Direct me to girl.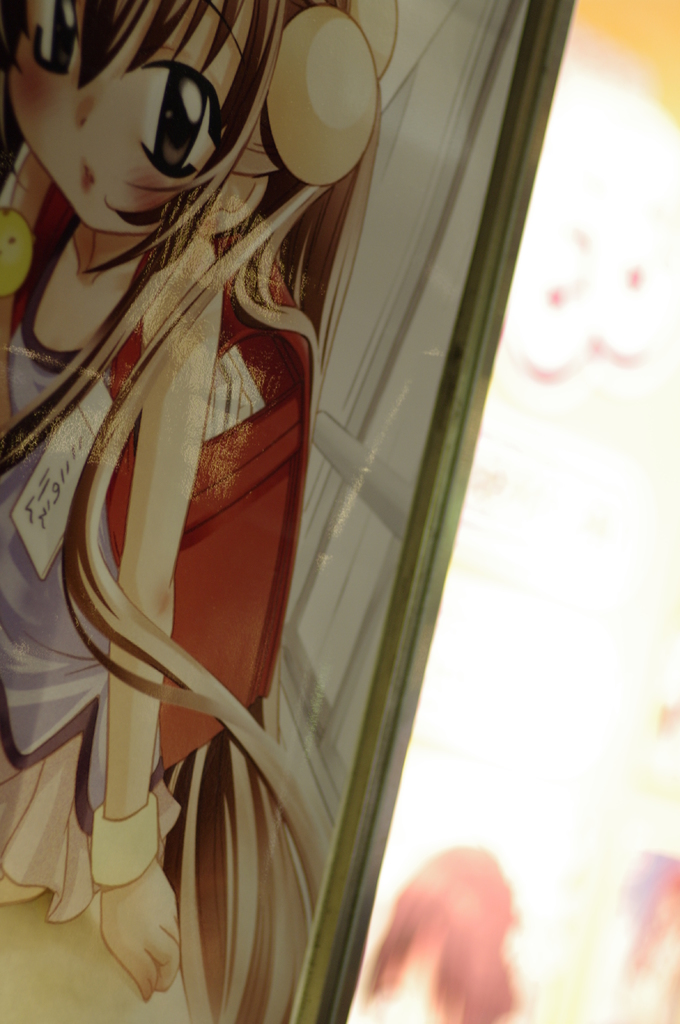
Direction: <region>0, 0, 444, 1023</region>.
